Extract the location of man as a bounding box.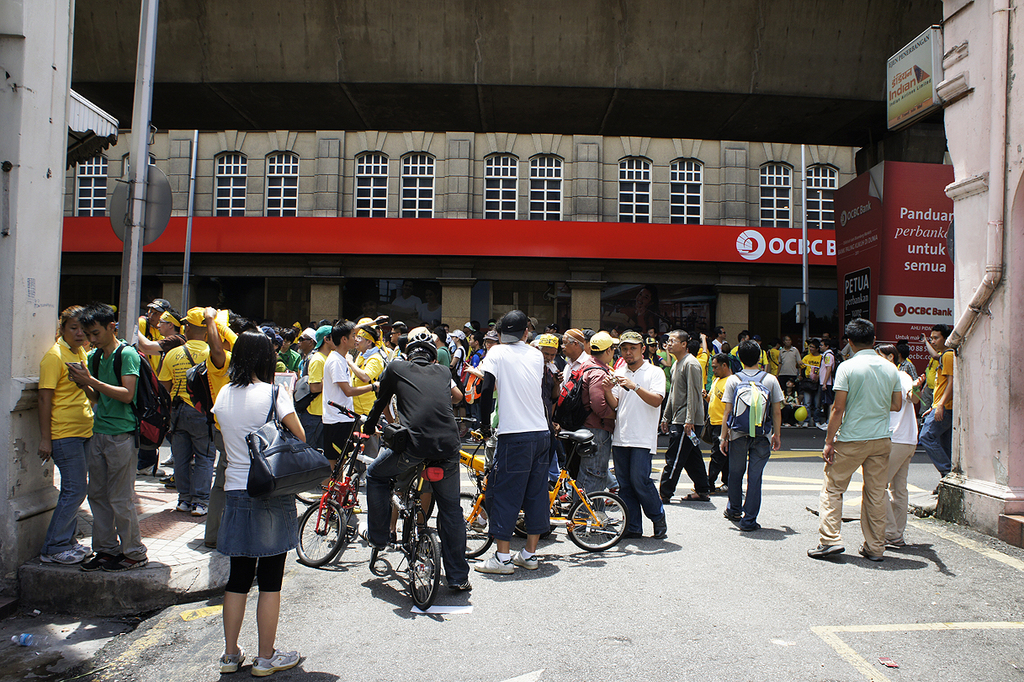
[left=921, top=321, right=952, bottom=483].
